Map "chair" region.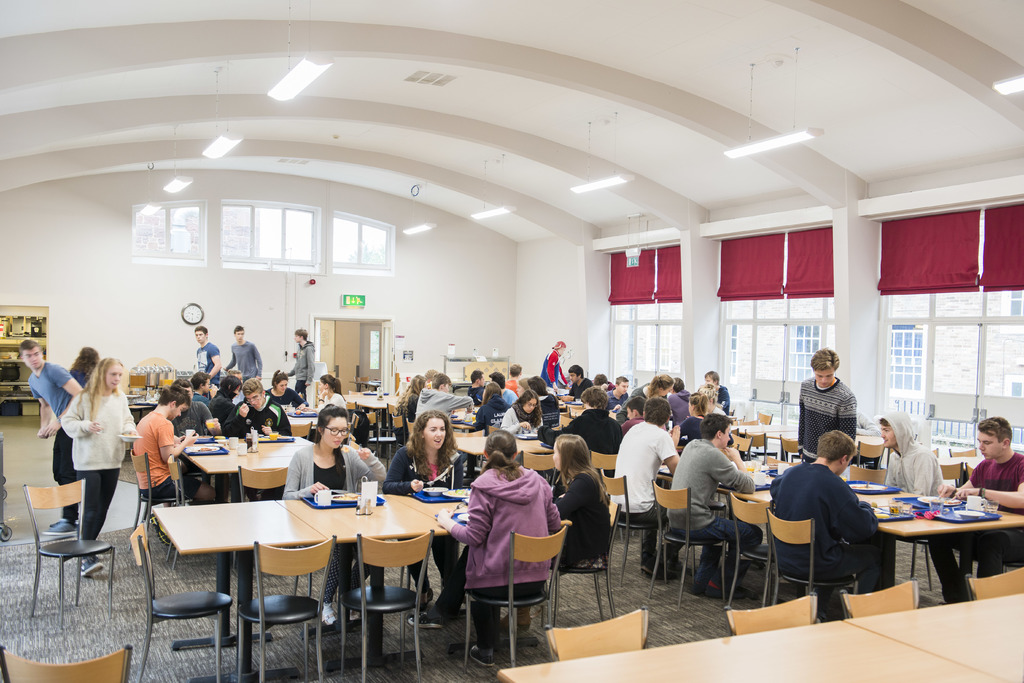
Mapped to {"left": 652, "top": 475, "right": 728, "bottom": 606}.
